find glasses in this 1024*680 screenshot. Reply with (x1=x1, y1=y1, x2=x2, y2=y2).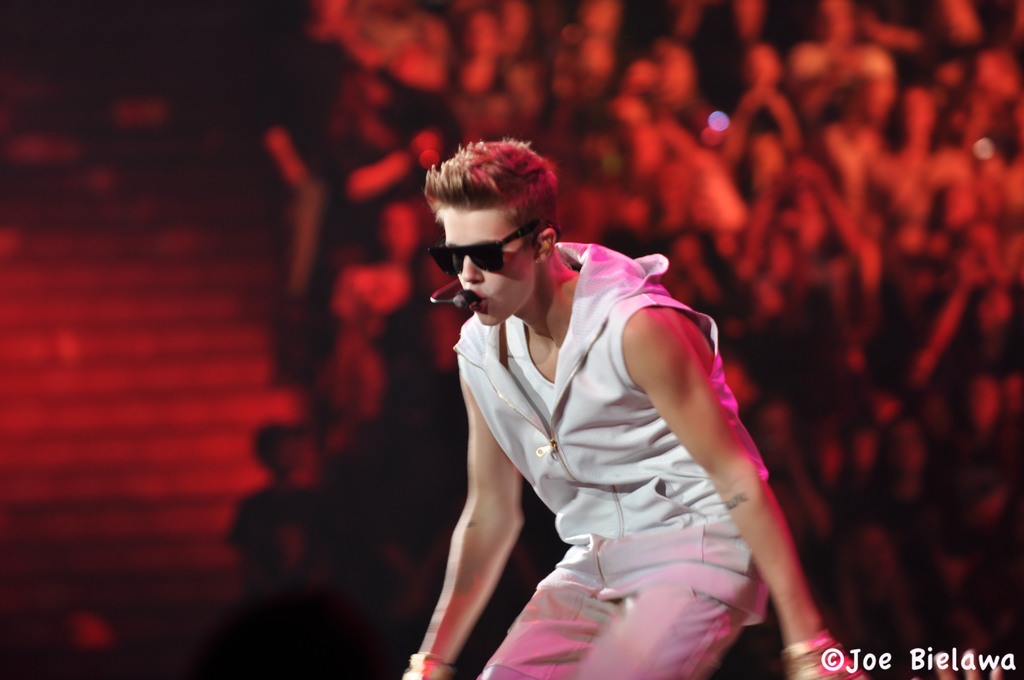
(x1=429, y1=222, x2=531, y2=280).
